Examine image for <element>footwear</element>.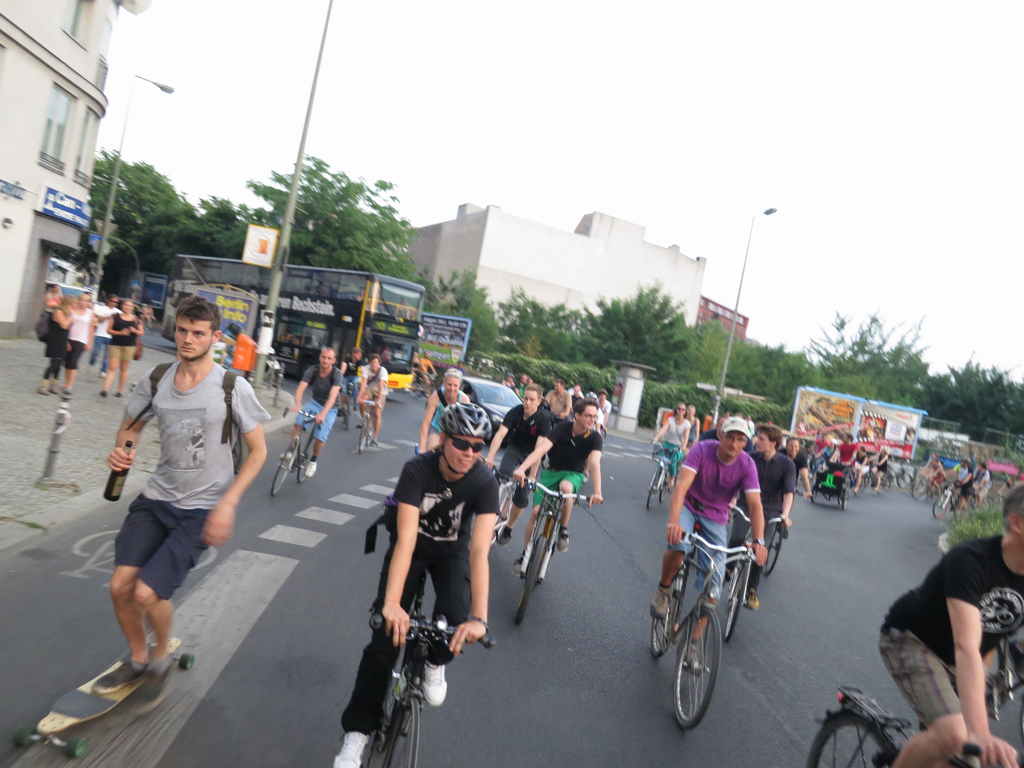
Examination result: 100, 389, 109, 397.
